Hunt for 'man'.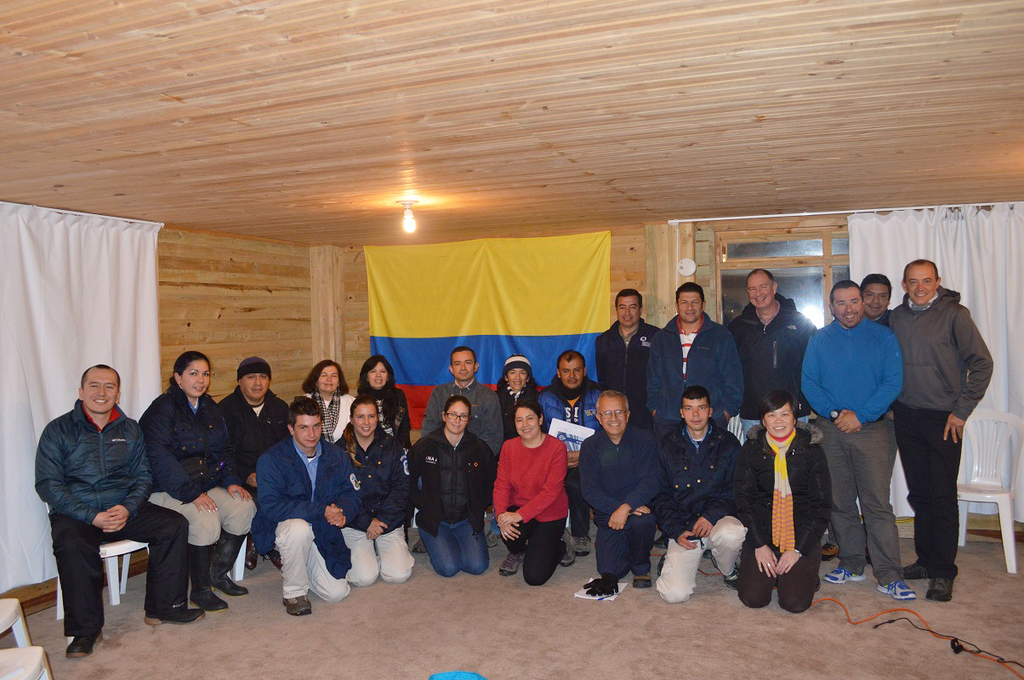
Hunted down at (x1=803, y1=281, x2=908, y2=601).
